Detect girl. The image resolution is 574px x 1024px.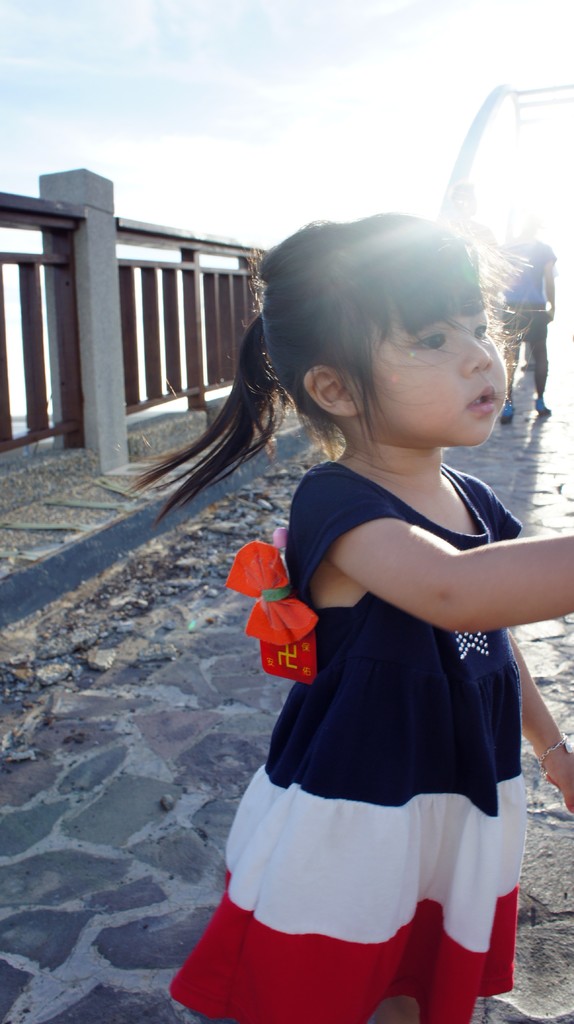
(132,211,573,1023).
